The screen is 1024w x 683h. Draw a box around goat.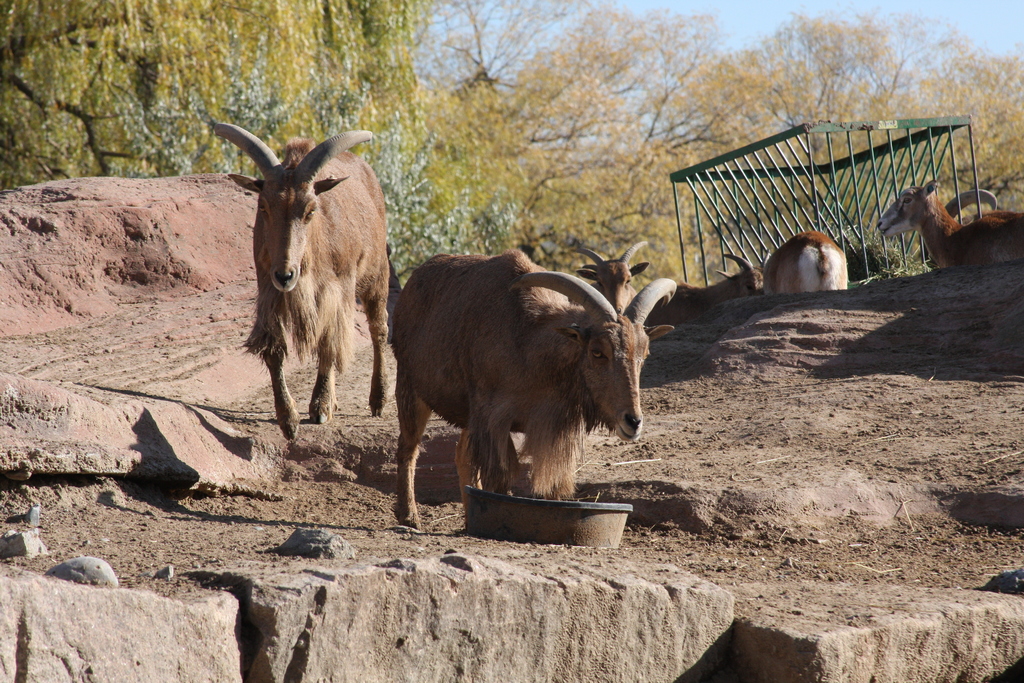
{"x1": 872, "y1": 179, "x2": 1023, "y2": 273}.
